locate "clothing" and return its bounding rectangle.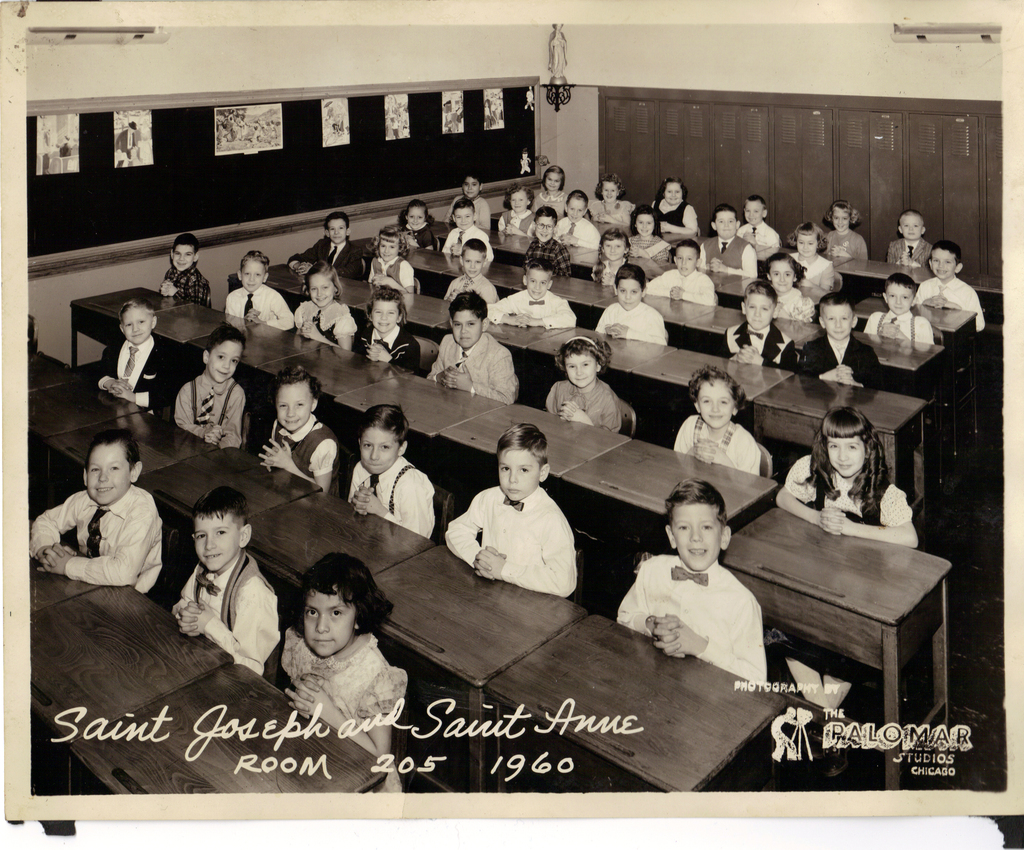
select_region(598, 301, 674, 345).
